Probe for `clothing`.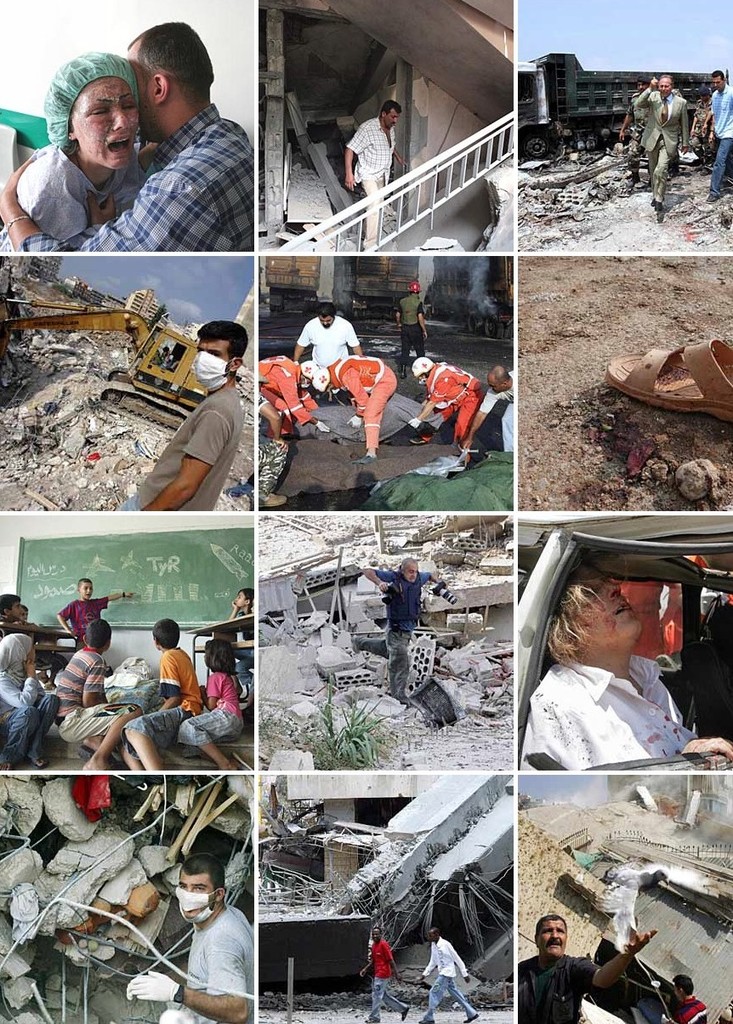
Probe result: [478,370,514,452].
